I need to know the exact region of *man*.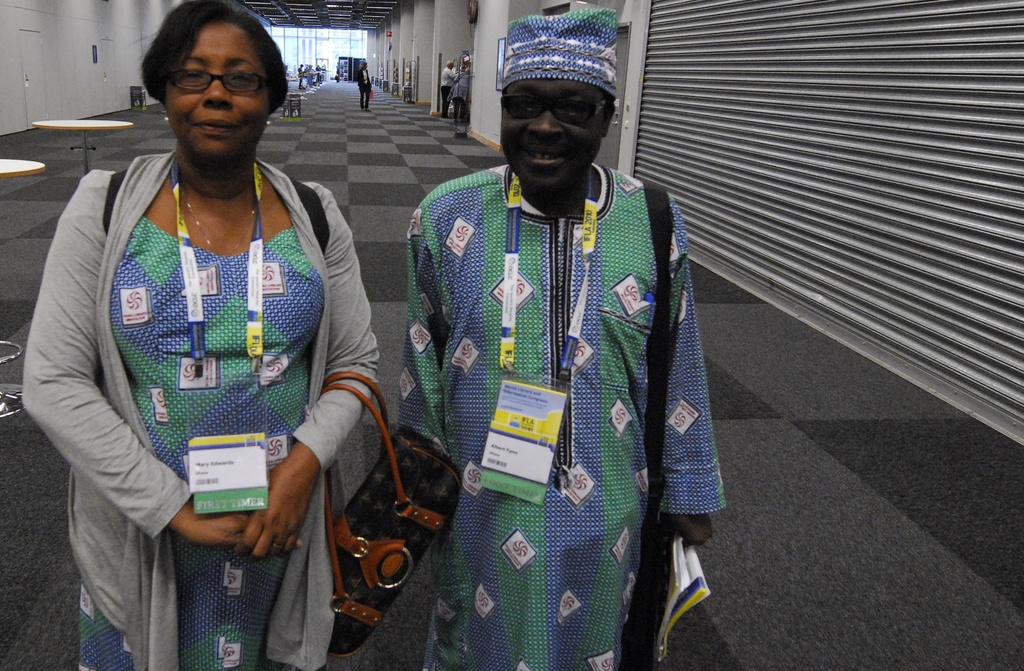
Region: Rect(452, 69, 467, 122).
